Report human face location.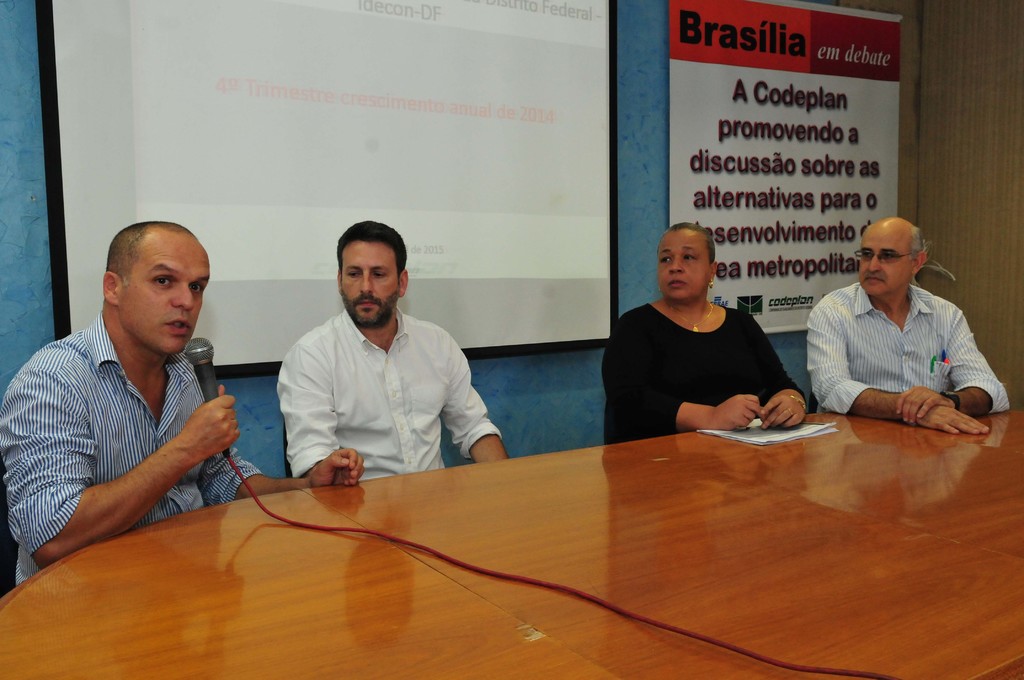
Report: crop(858, 226, 909, 295).
